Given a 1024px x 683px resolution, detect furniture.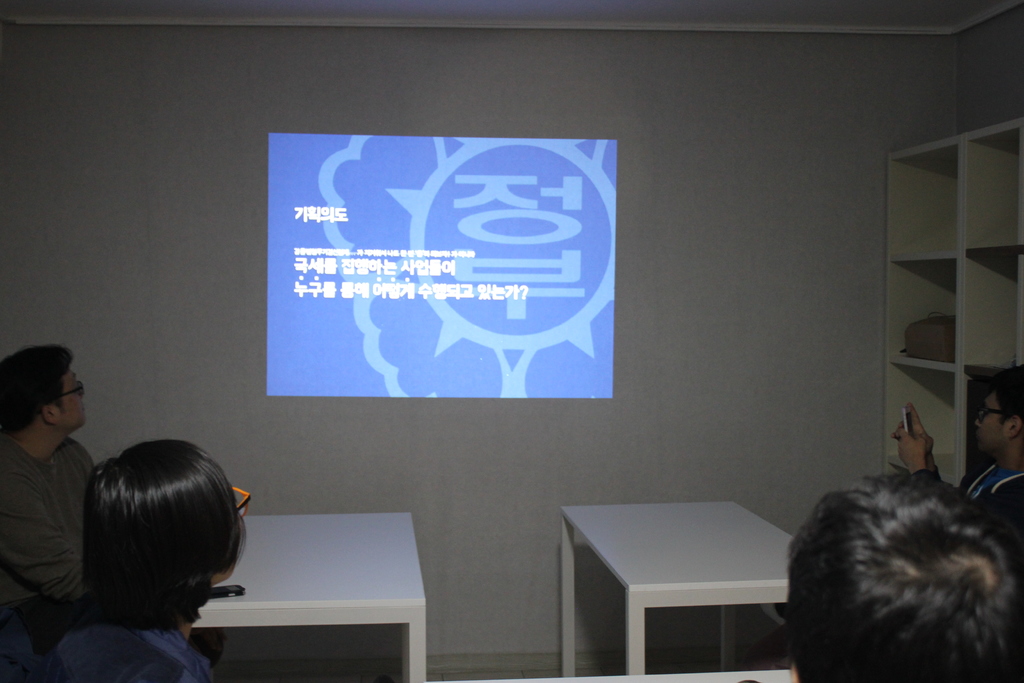
[444, 670, 792, 682].
